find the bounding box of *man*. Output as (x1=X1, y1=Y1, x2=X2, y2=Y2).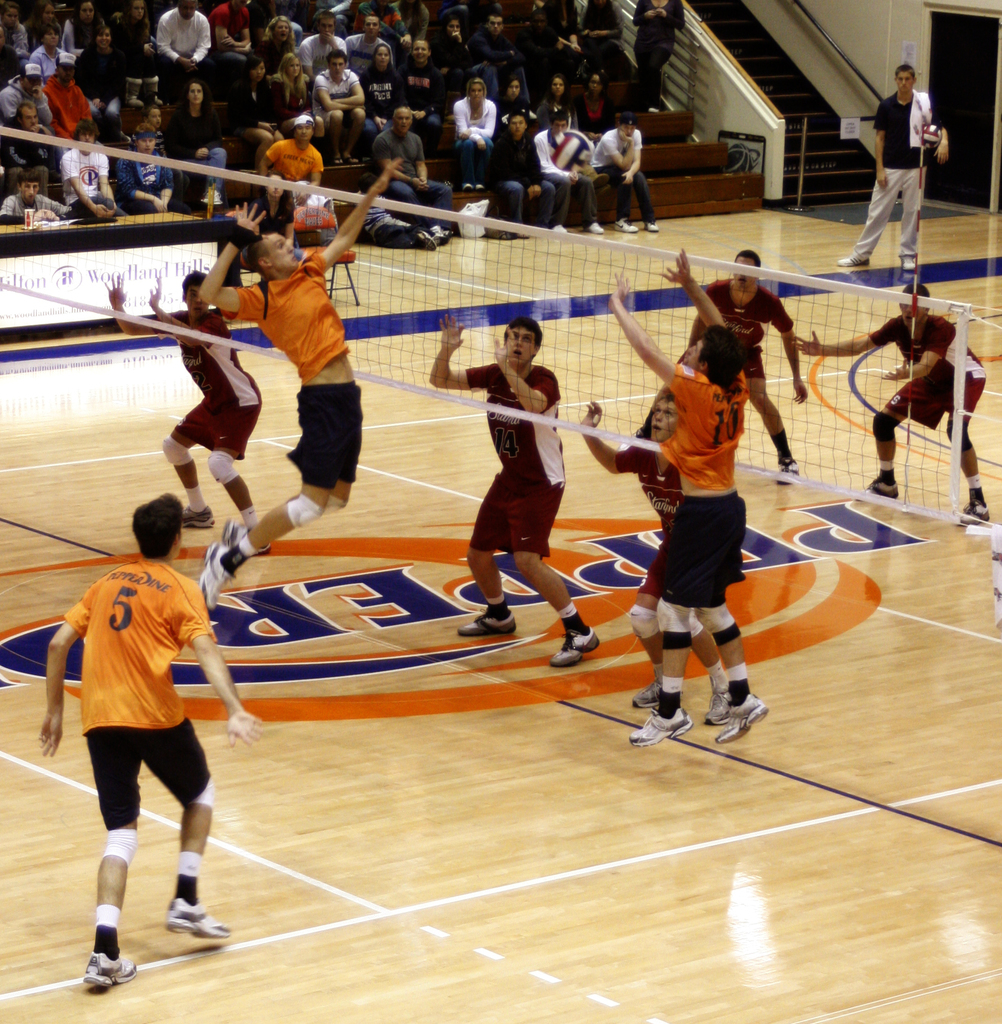
(x1=530, y1=108, x2=606, y2=233).
